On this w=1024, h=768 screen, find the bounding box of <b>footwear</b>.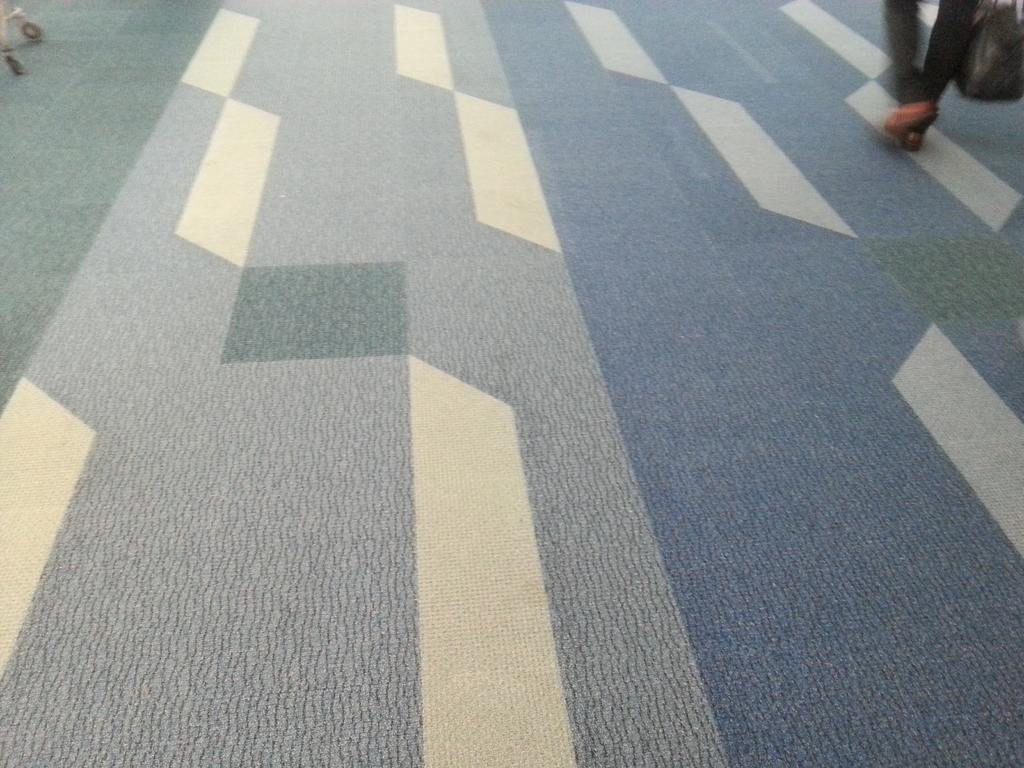
Bounding box: 898/129/922/152.
